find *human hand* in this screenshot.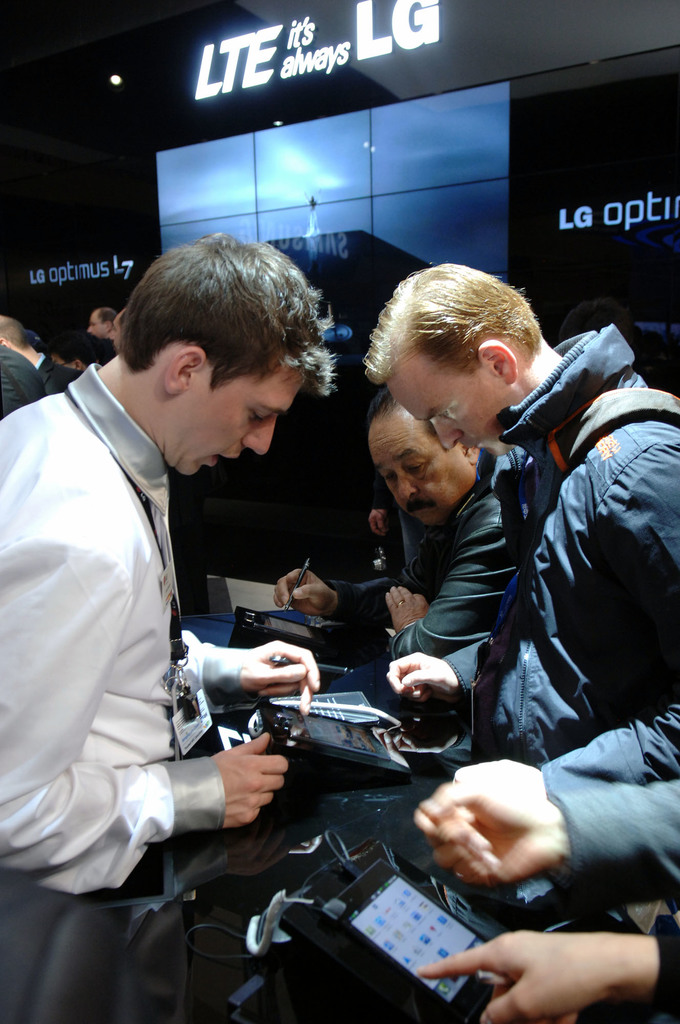
The bounding box for *human hand* is [left=446, top=758, right=544, bottom=790].
